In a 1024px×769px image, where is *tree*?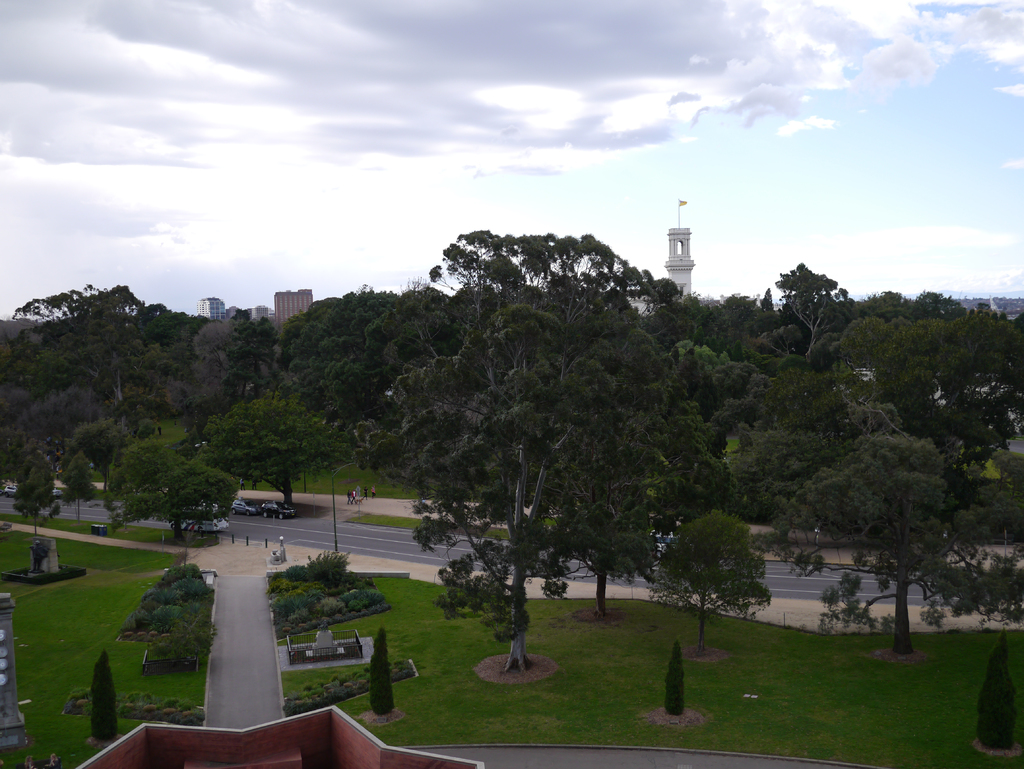
(x1=60, y1=444, x2=95, y2=504).
